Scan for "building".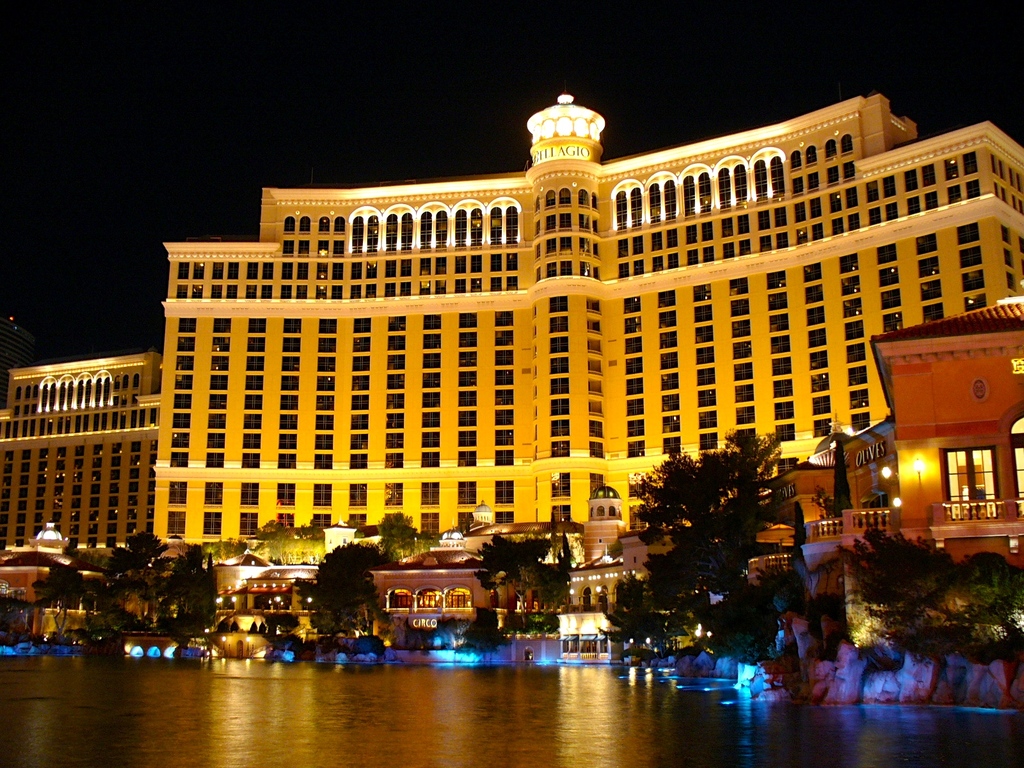
Scan result: bbox(0, 352, 166, 568).
